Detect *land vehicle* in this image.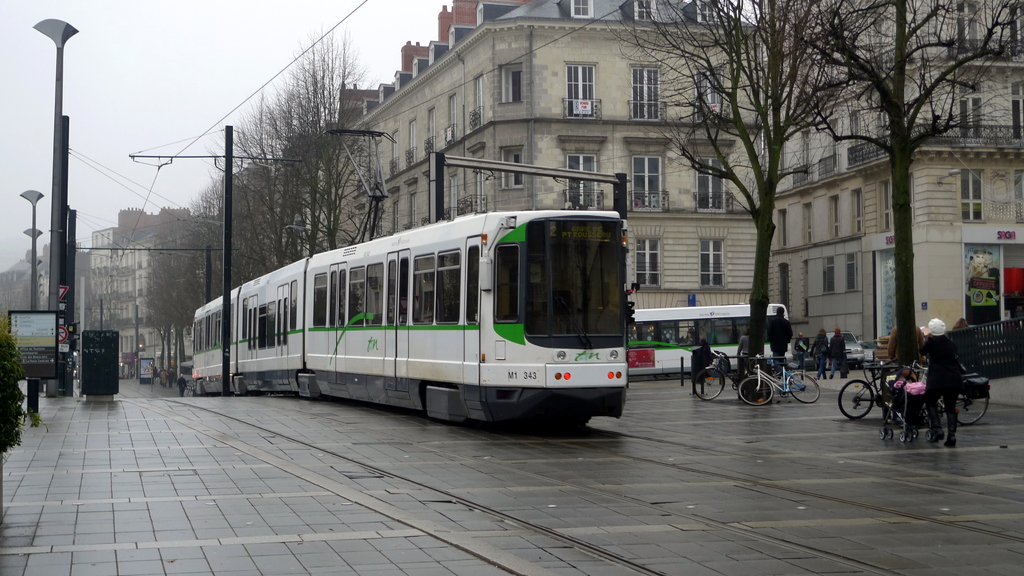
Detection: locate(942, 364, 988, 420).
